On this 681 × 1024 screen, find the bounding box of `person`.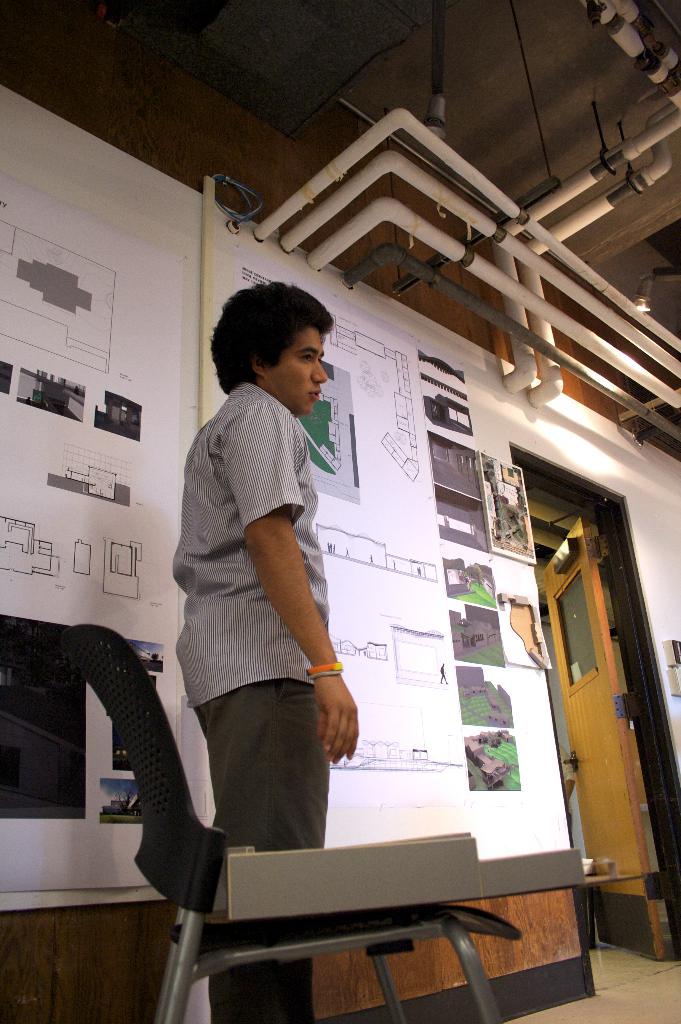
Bounding box: bbox=[152, 248, 372, 955].
